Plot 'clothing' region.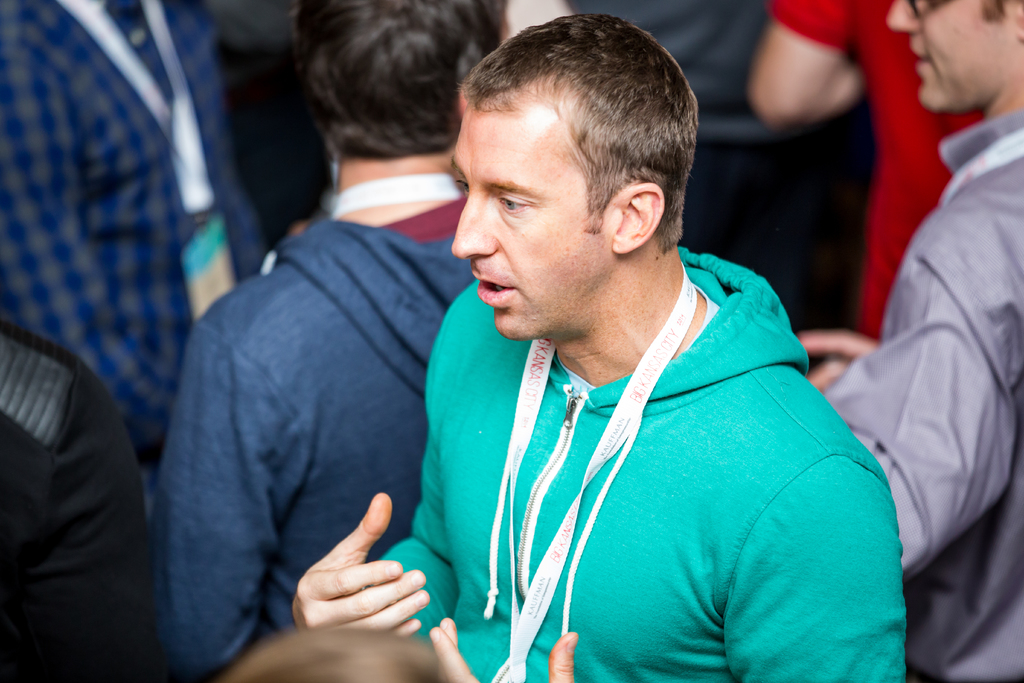
Plotted at left=816, top=104, right=1023, bottom=682.
